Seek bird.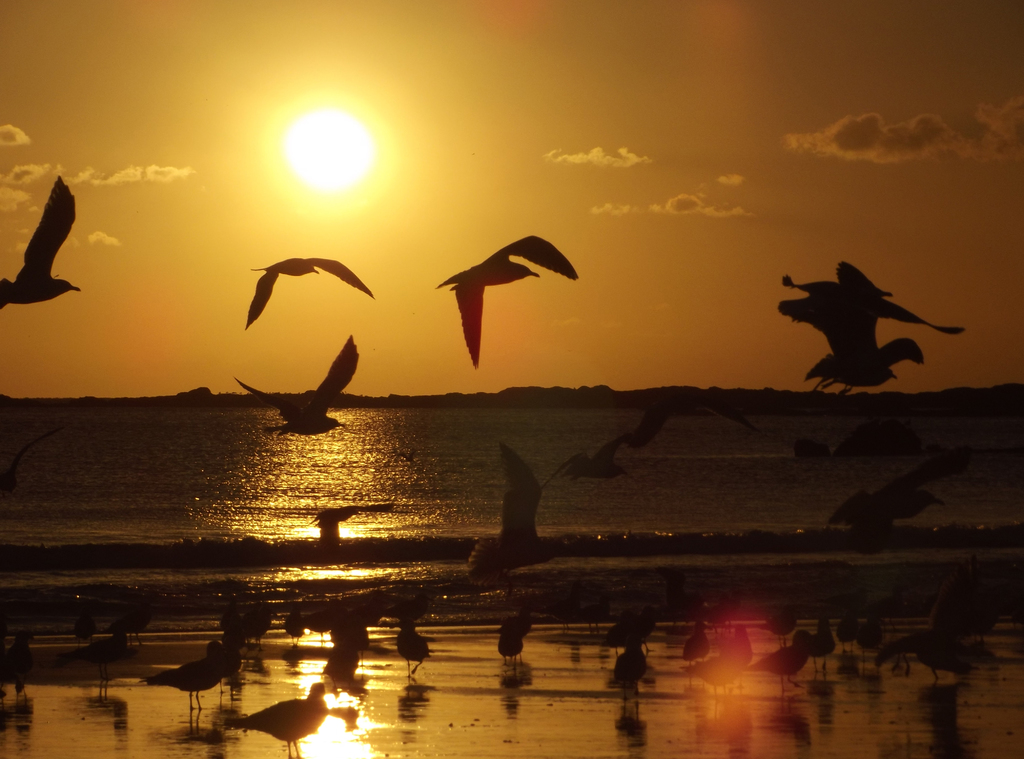
241 256 396 330.
